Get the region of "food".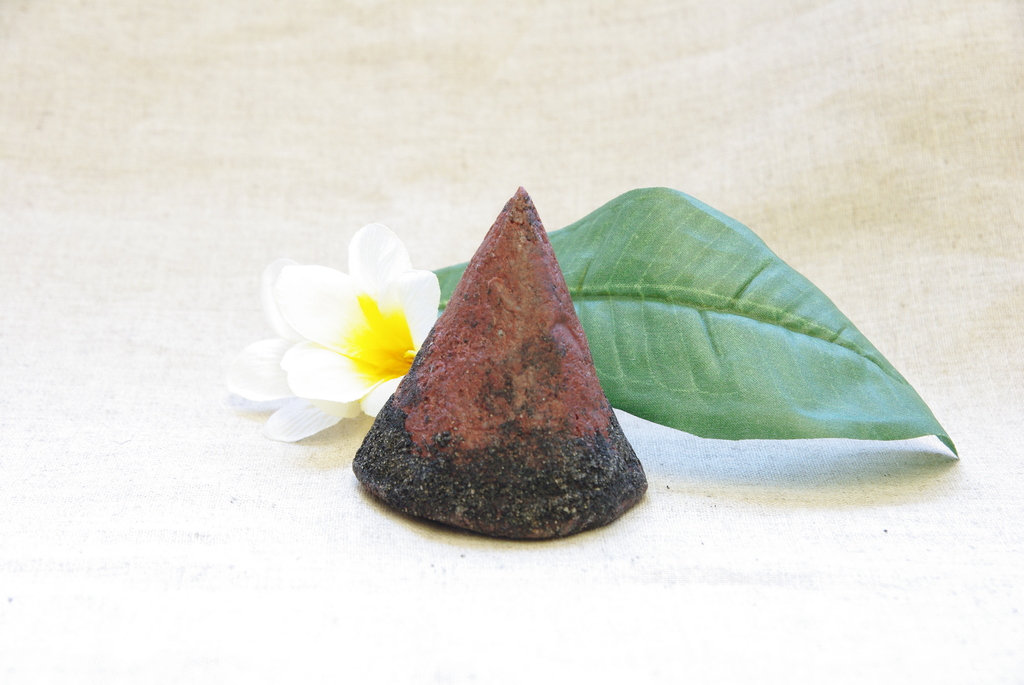
(323,203,656,519).
